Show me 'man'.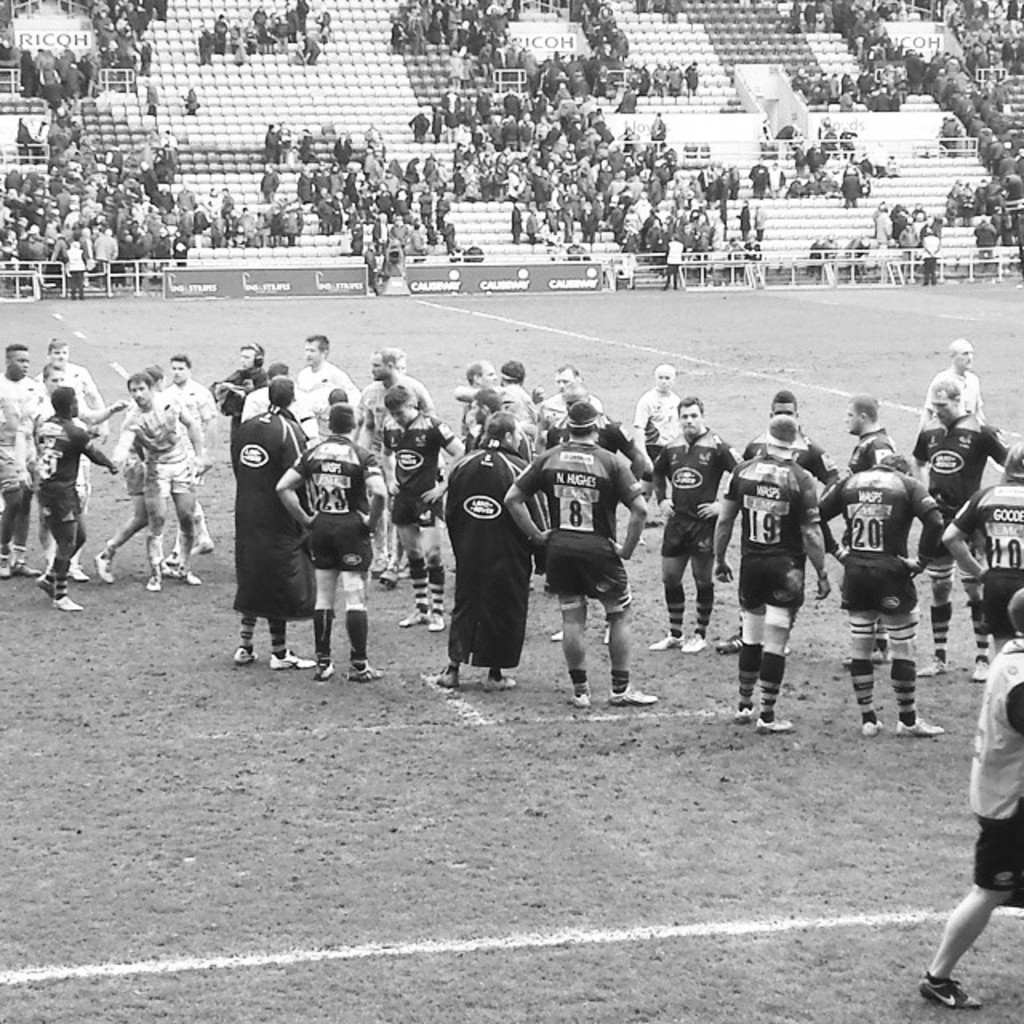
'man' is here: pyautogui.locateOnScreen(179, 83, 203, 117).
